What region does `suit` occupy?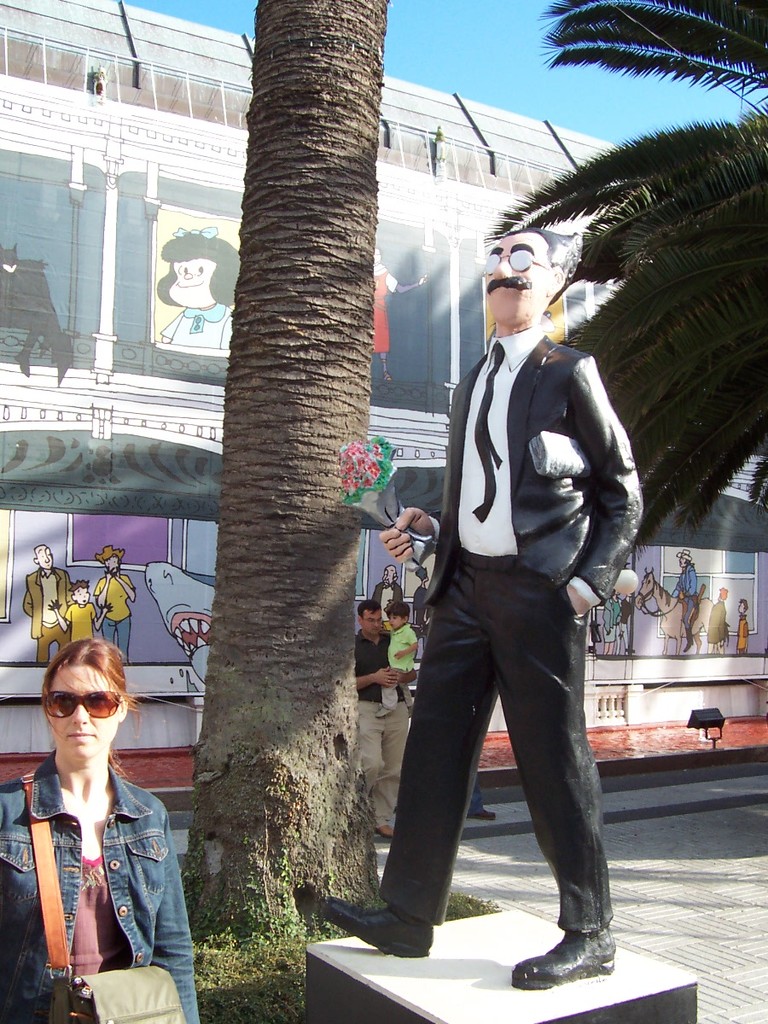
<region>373, 287, 655, 966</region>.
